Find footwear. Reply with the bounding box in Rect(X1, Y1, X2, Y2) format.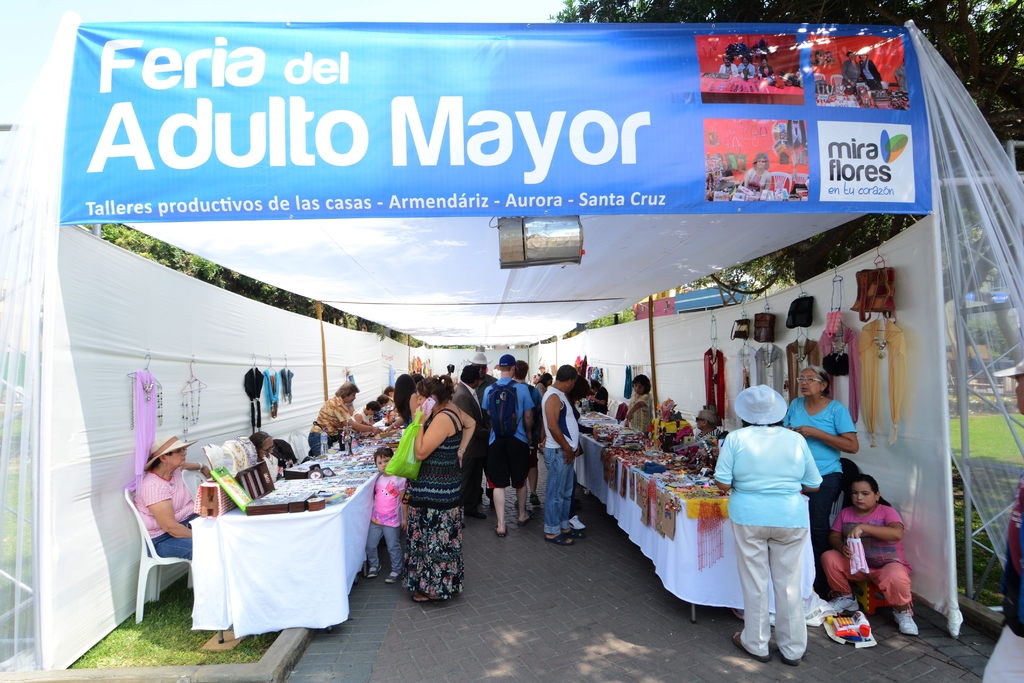
Rect(363, 565, 378, 579).
